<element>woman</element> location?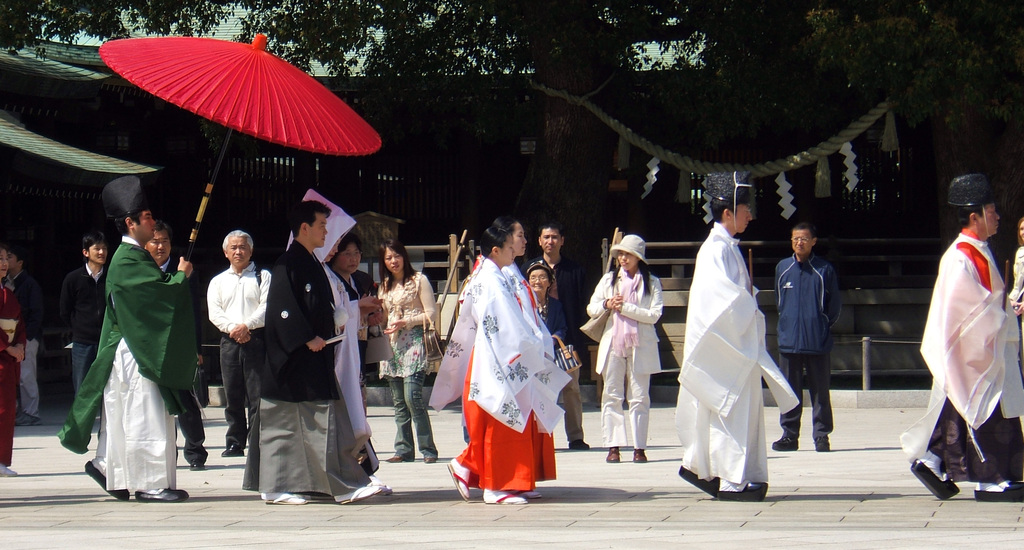
left=325, top=229, right=385, bottom=477
